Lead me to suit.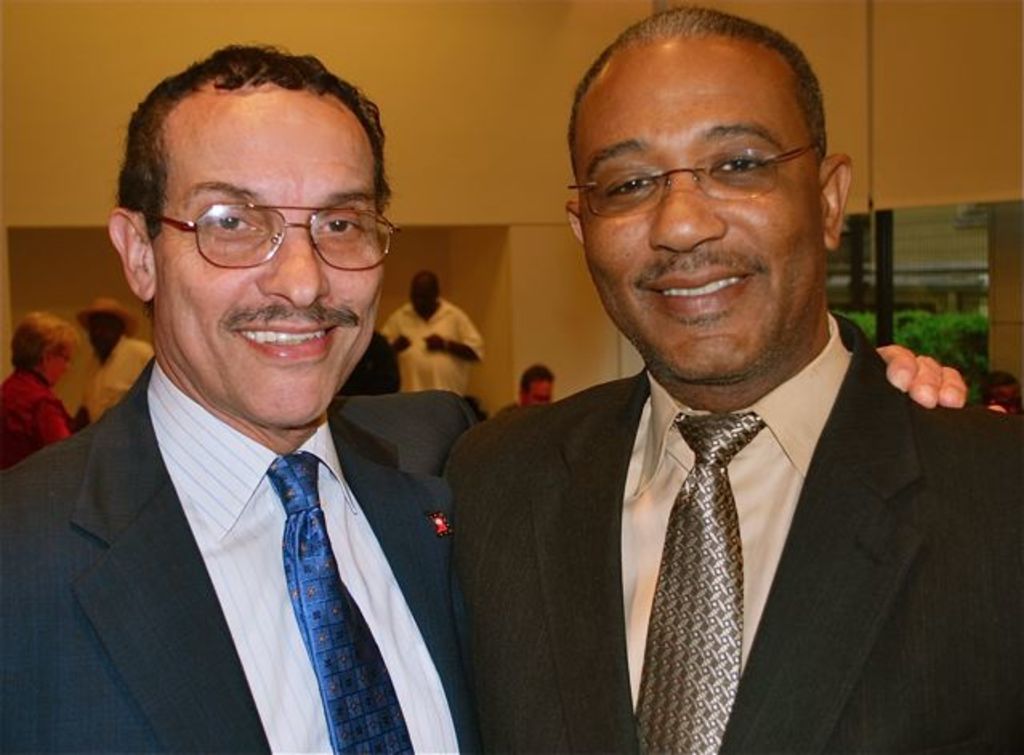
Lead to region(0, 356, 487, 753).
